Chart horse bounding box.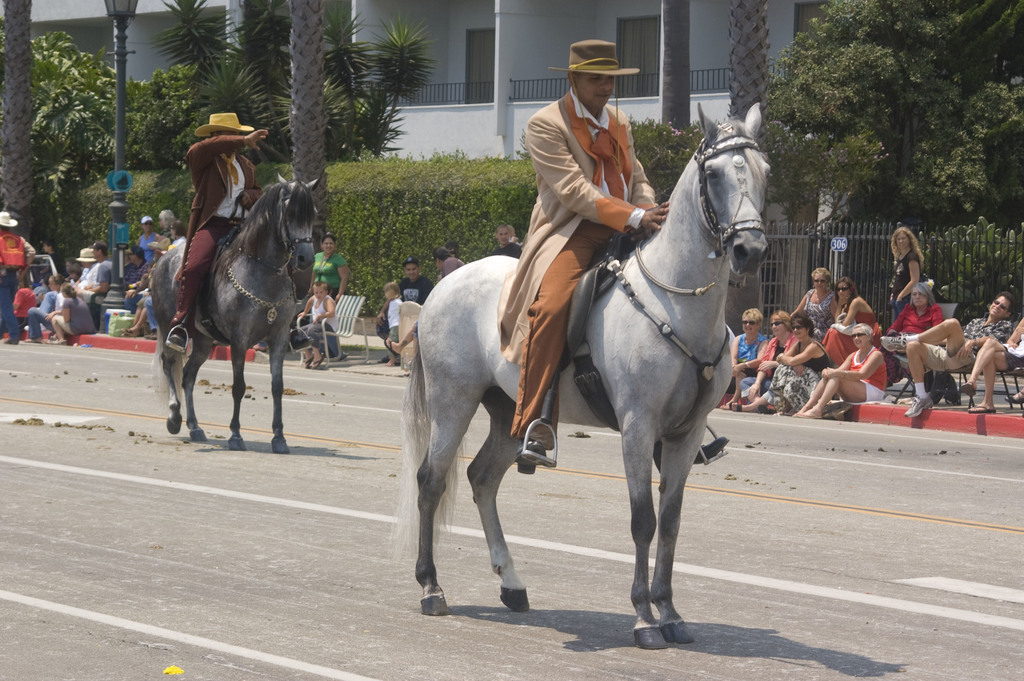
Charted: <region>399, 101, 775, 649</region>.
